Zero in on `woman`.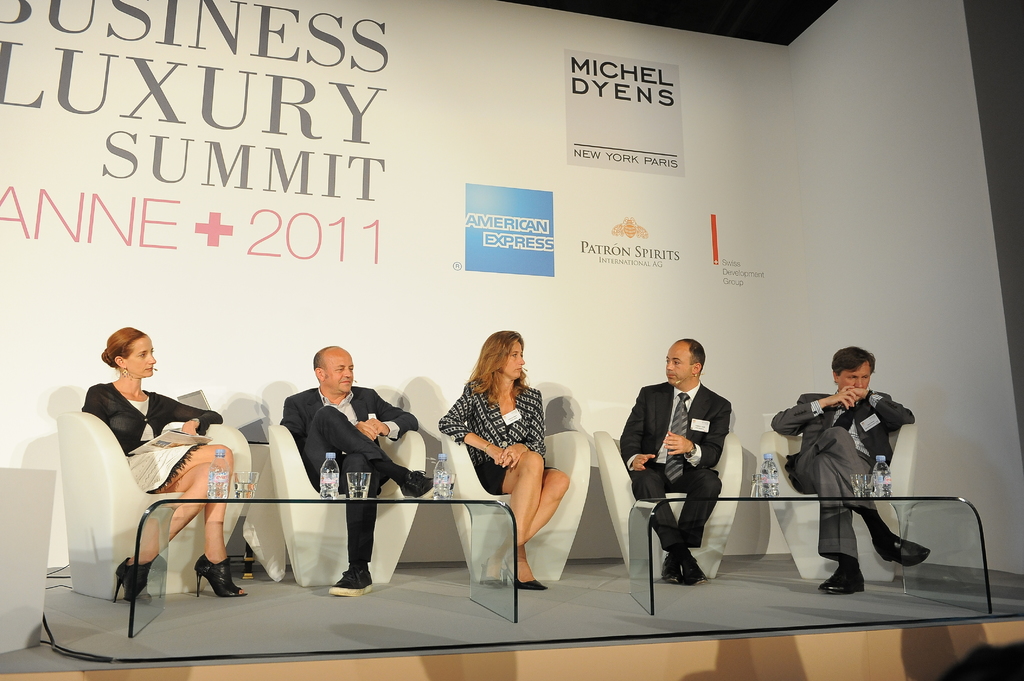
Zeroed in: rect(437, 330, 572, 590).
